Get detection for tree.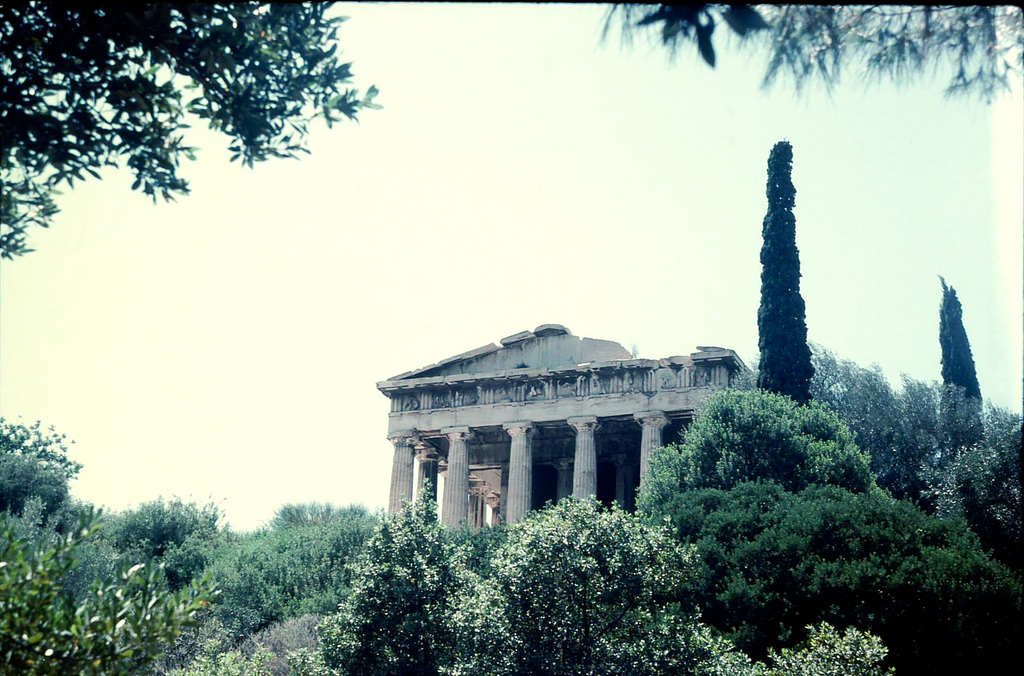
Detection: BBox(801, 339, 1023, 584).
